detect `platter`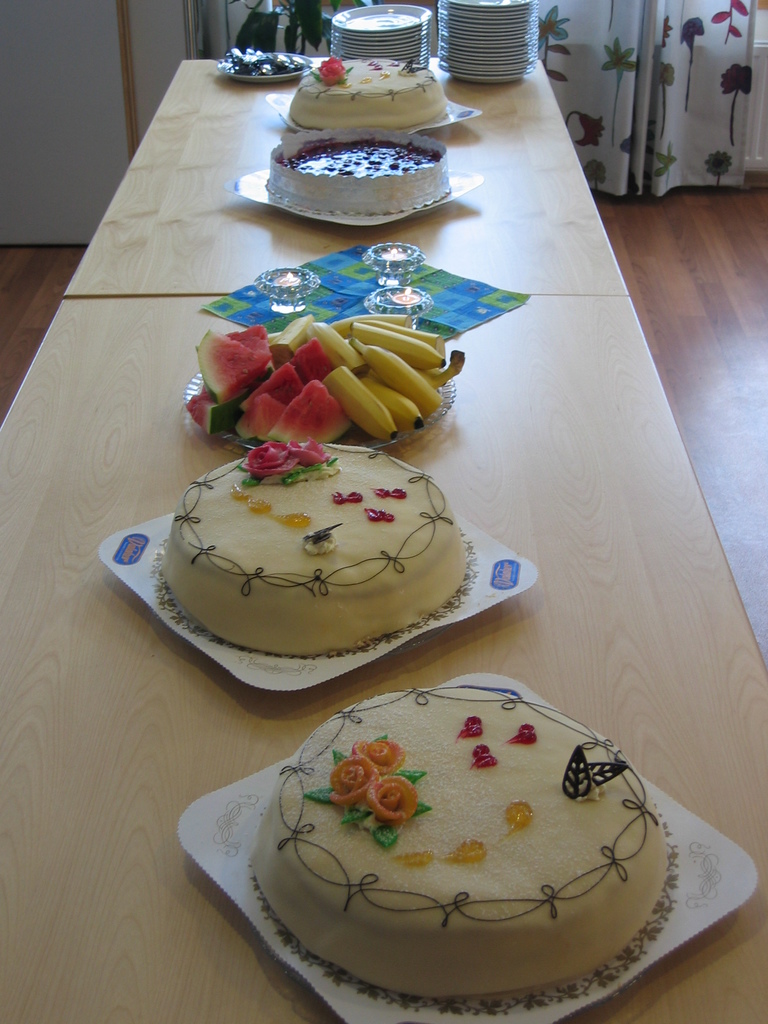
(182, 676, 758, 1023)
